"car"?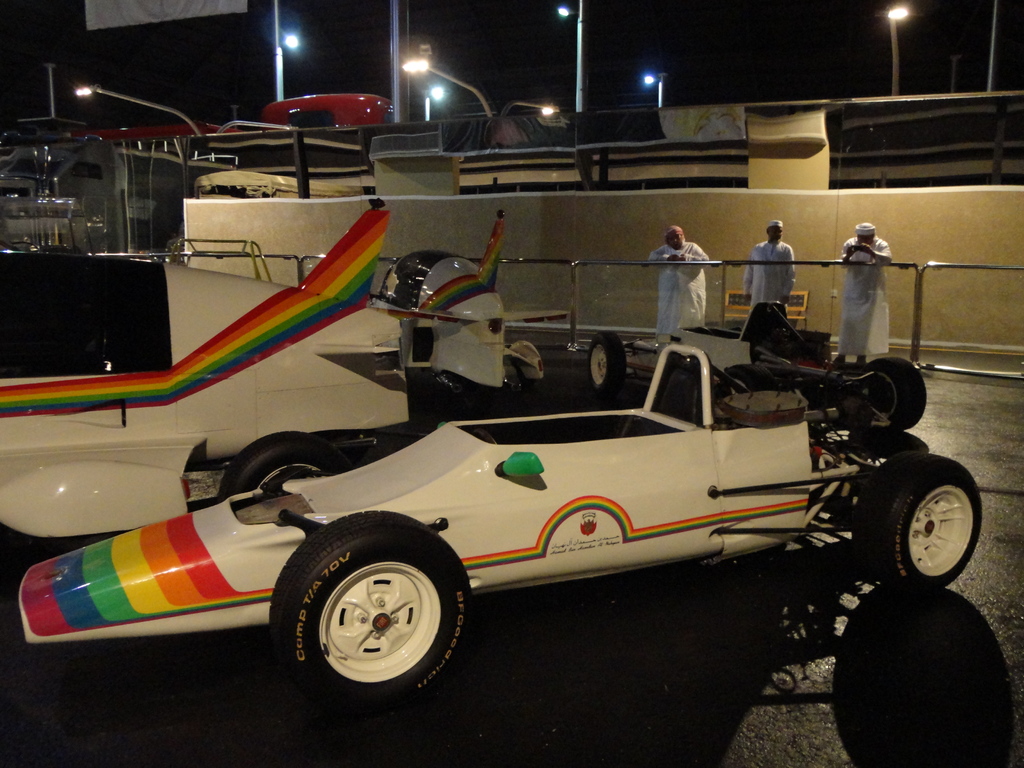
l=587, t=298, r=925, b=440
